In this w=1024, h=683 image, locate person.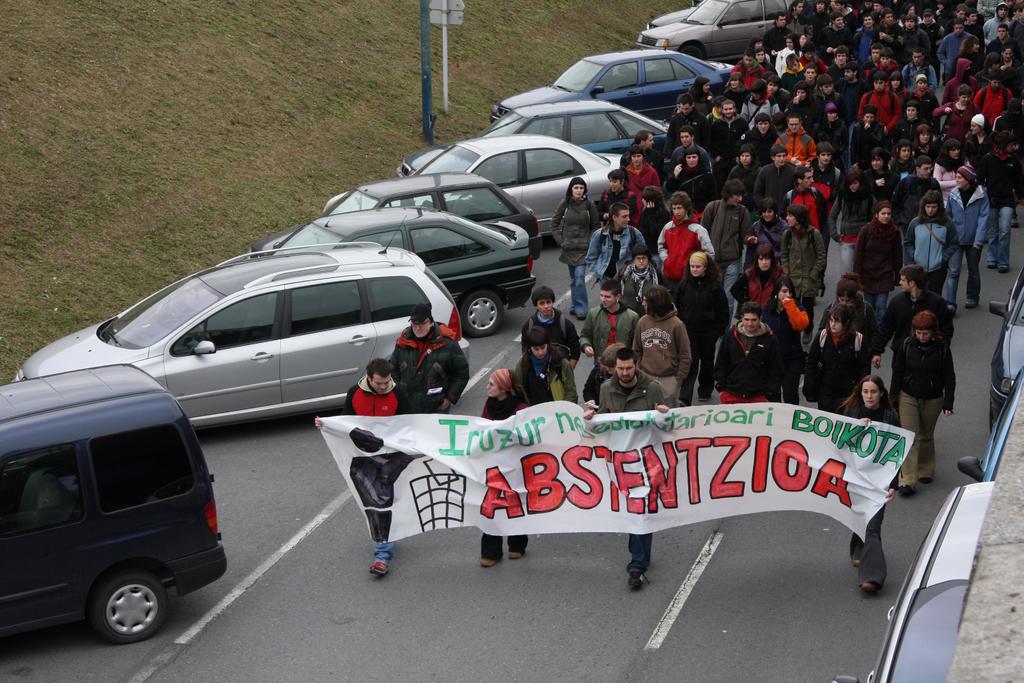
Bounding box: [388, 308, 476, 415].
